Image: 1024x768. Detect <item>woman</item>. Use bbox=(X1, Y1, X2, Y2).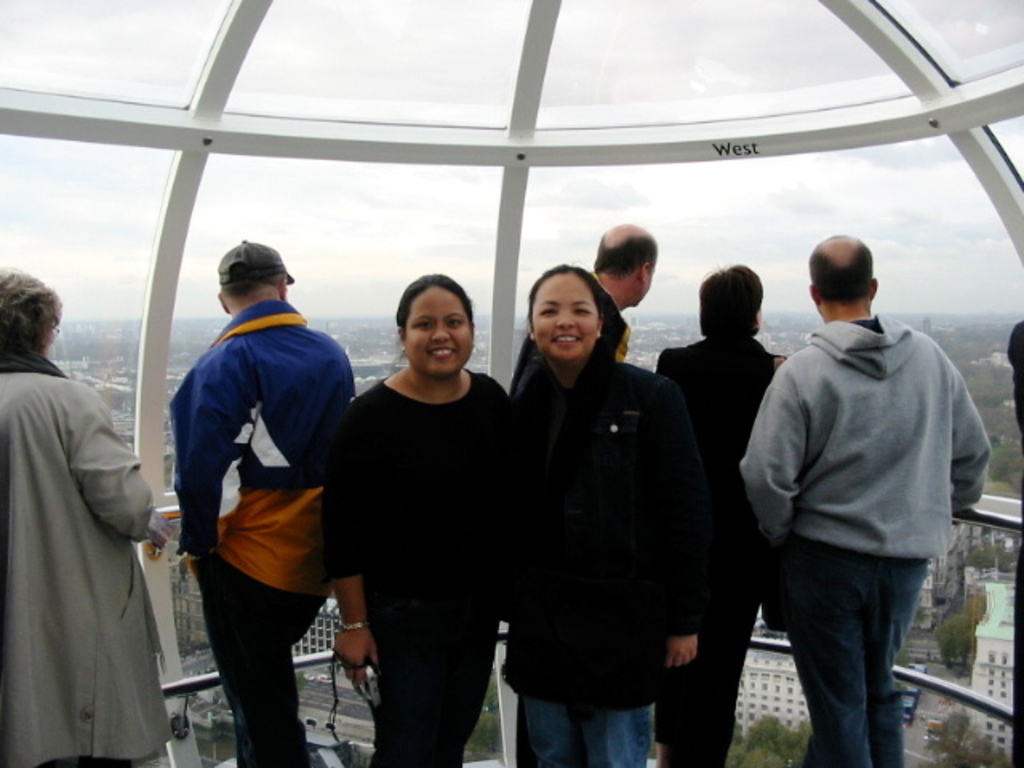
bbox=(510, 259, 714, 766).
